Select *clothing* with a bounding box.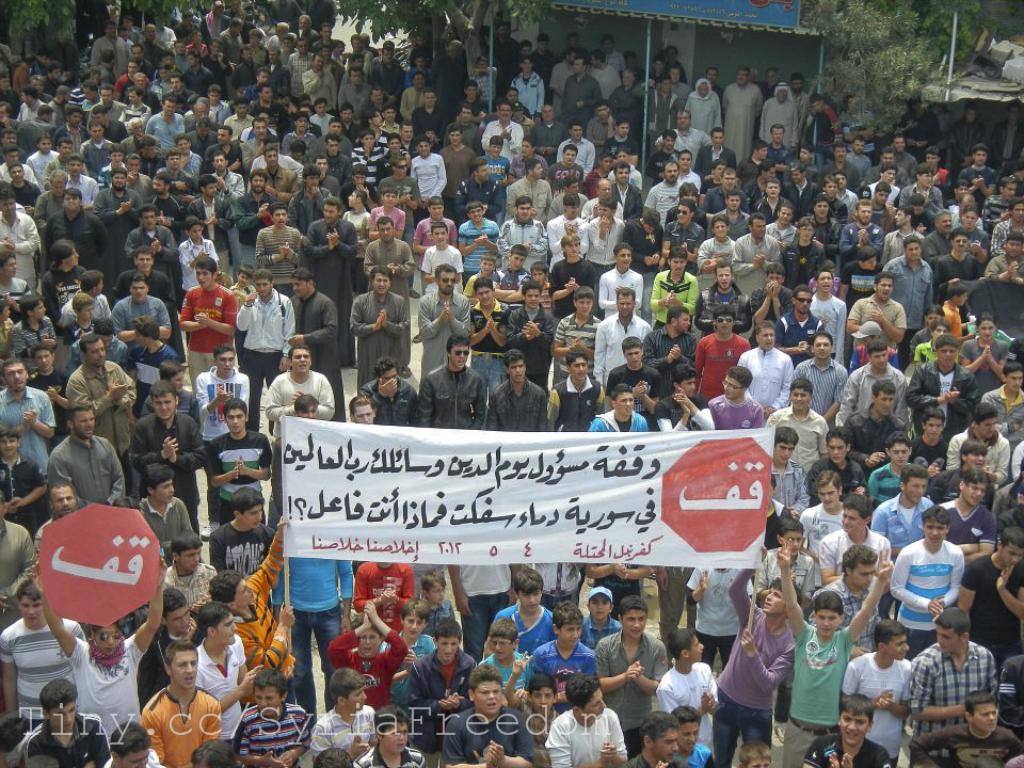
412 363 487 429.
